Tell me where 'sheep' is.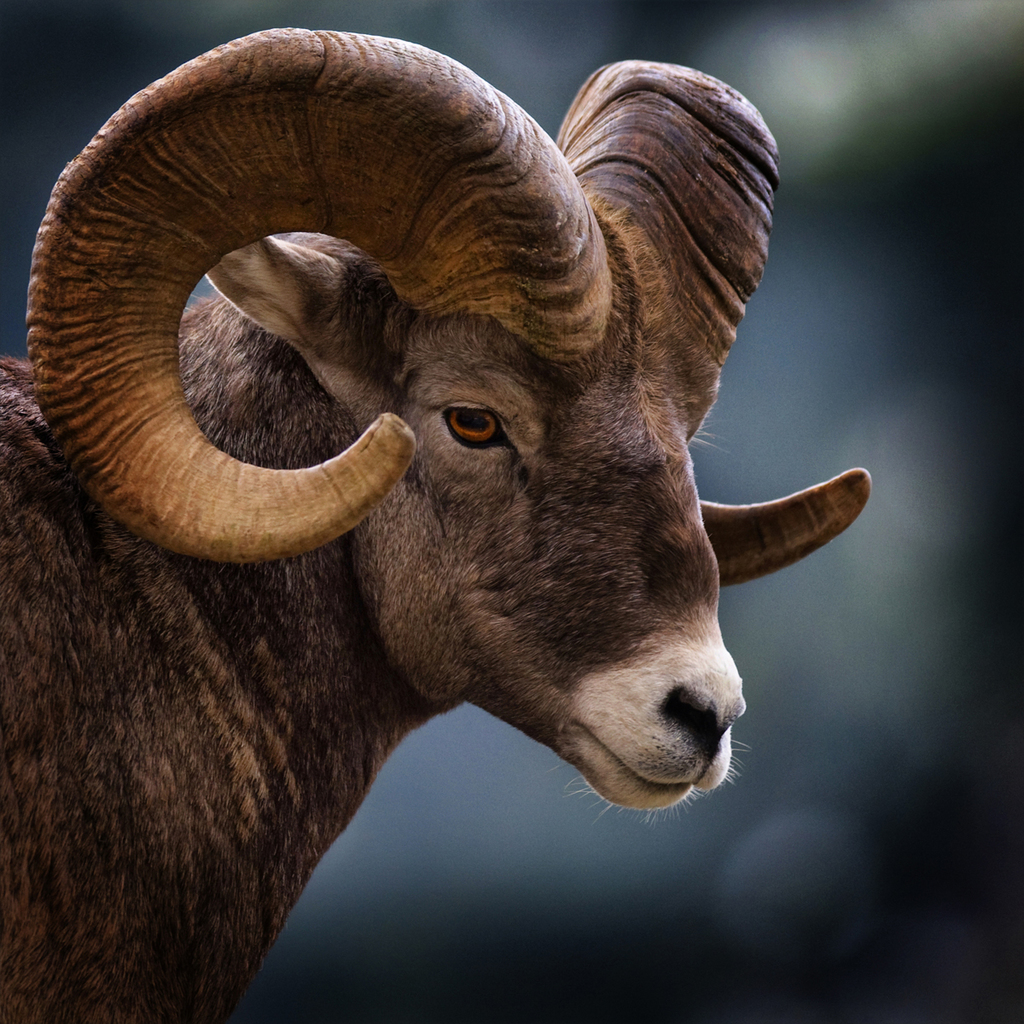
'sheep' is at select_region(0, 8, 894, 1010).
